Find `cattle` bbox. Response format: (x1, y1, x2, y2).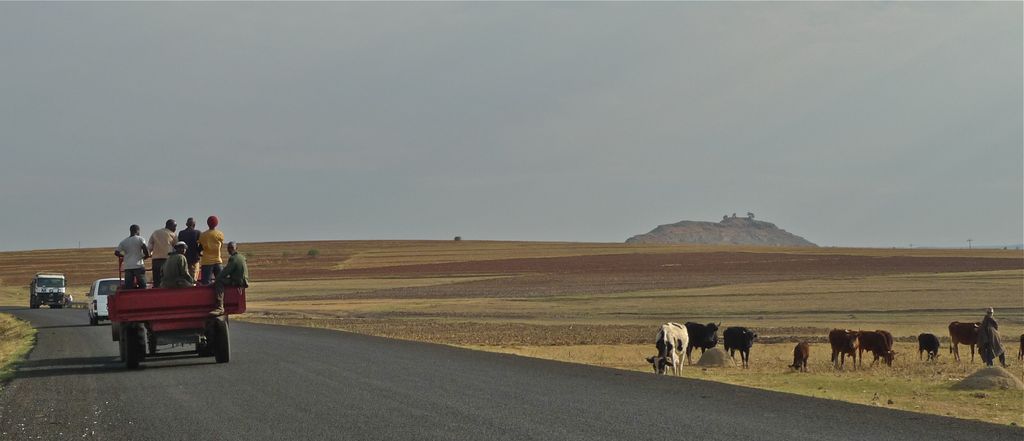
(870, 329, 896, 349).
